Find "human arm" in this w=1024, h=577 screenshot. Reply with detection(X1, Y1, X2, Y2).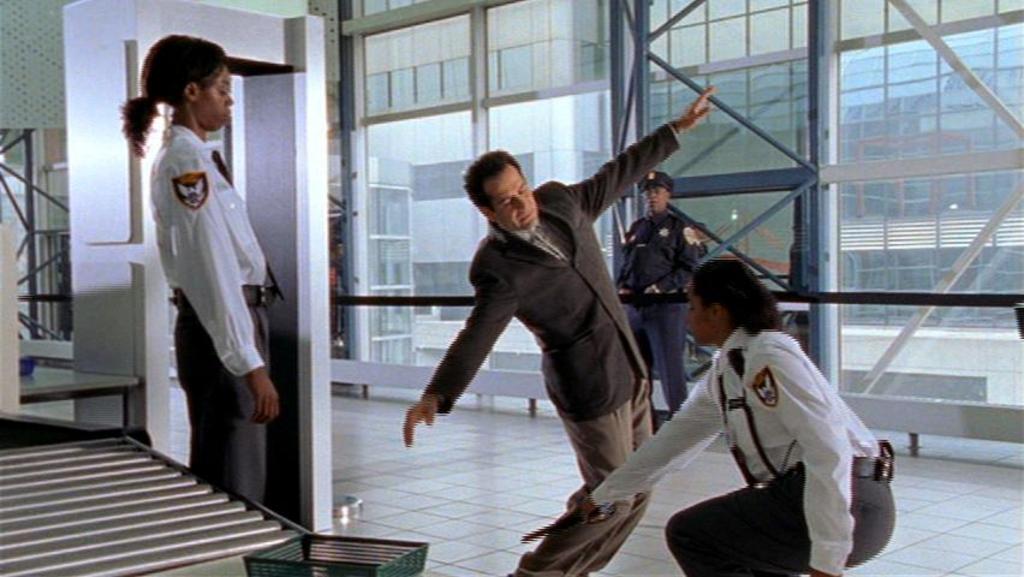
detection(745, 344, 862, 576).
